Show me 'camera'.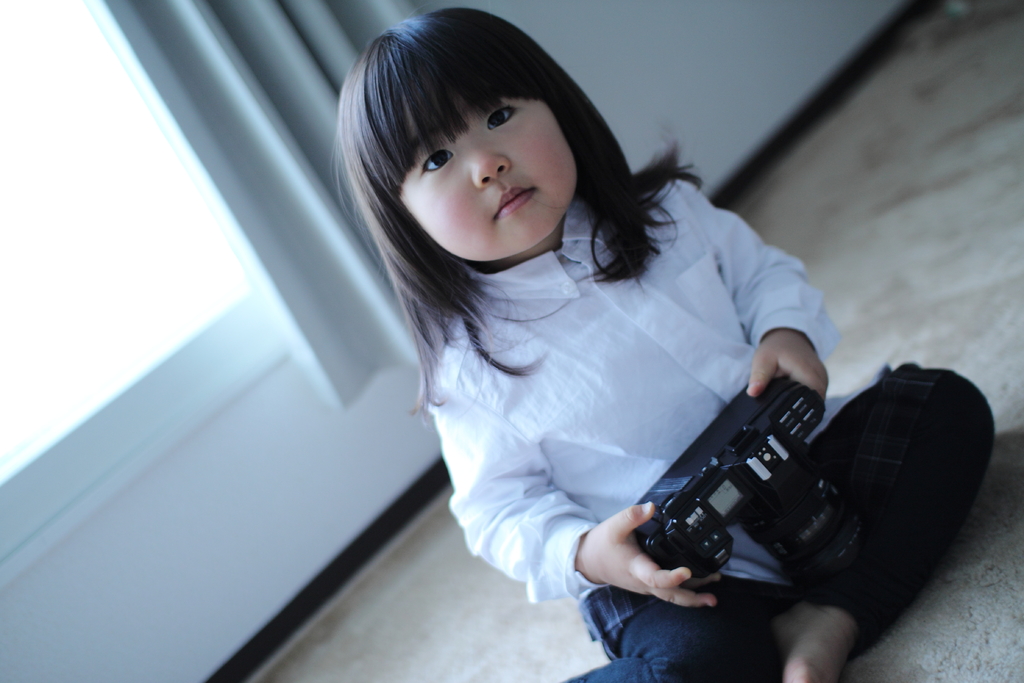
'camera' is here: bbox=[630, 381, 863, 576].
